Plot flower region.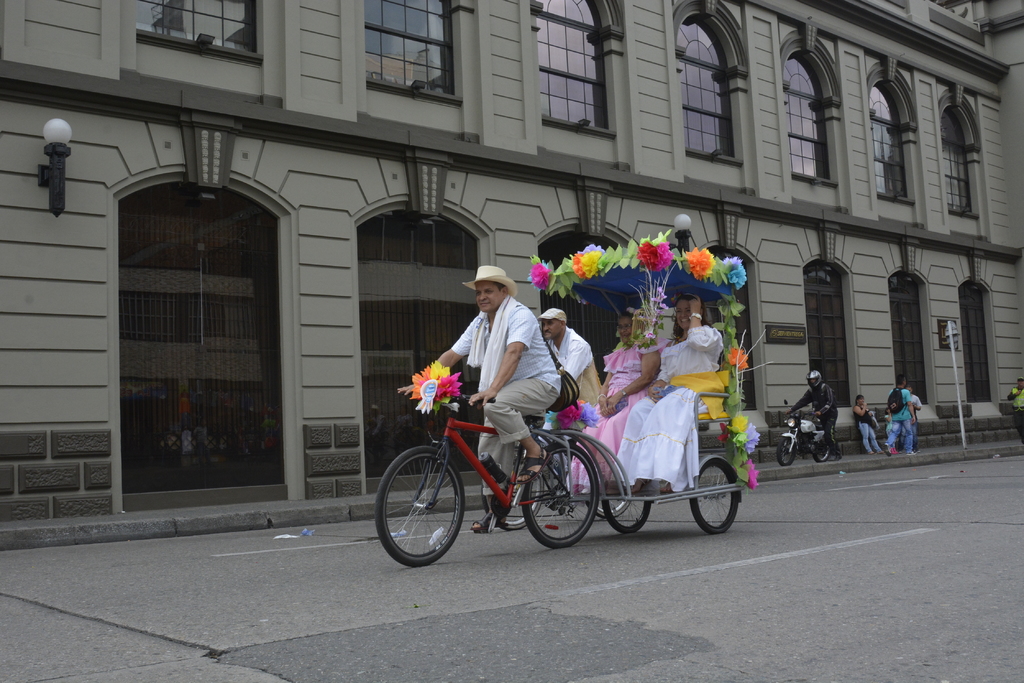
Plotted at 730,414,767,447.
